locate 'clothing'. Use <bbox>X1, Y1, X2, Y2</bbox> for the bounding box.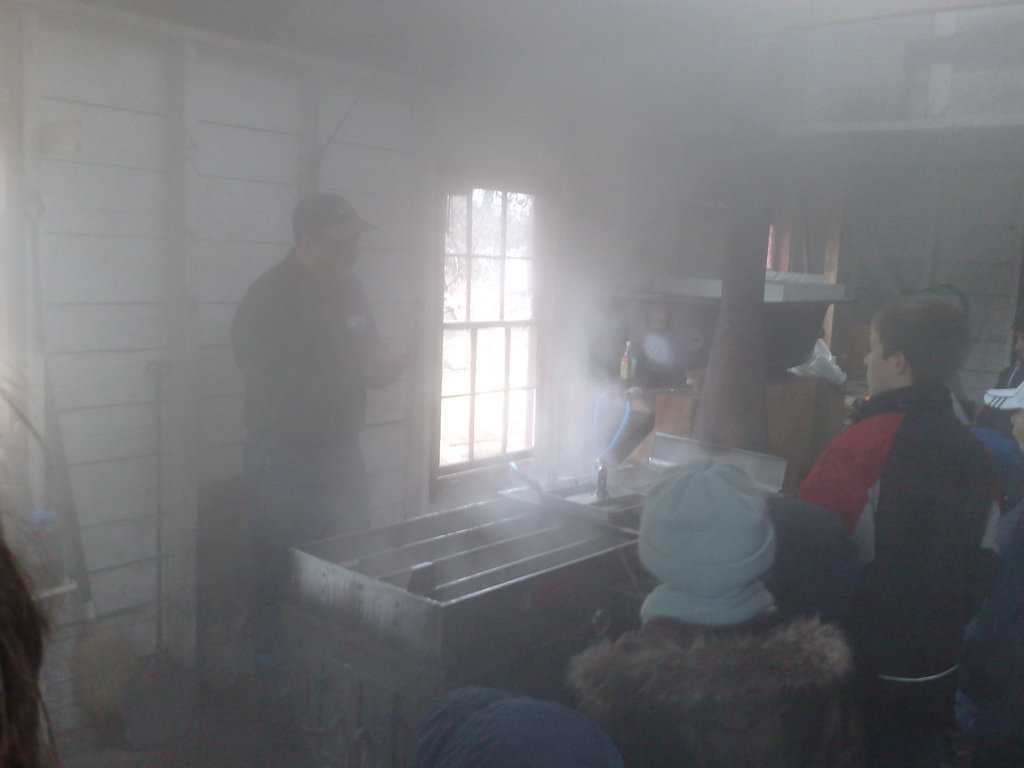
<bbox>810, 377, 1023, 707</bbox>.
